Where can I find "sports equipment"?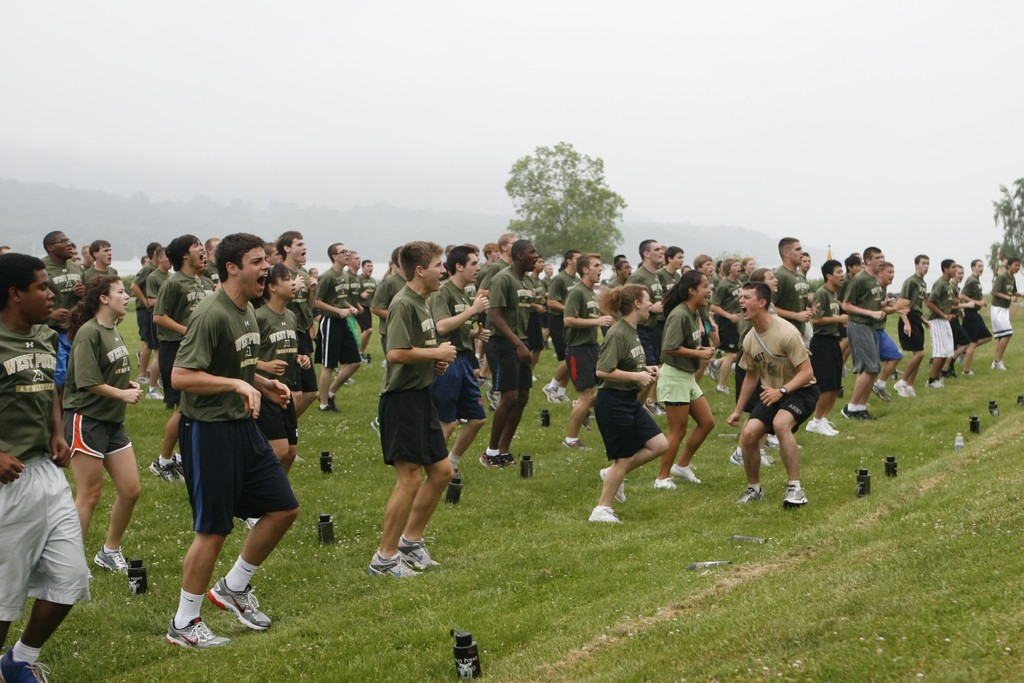
You can find it at 162 617 232 654.
